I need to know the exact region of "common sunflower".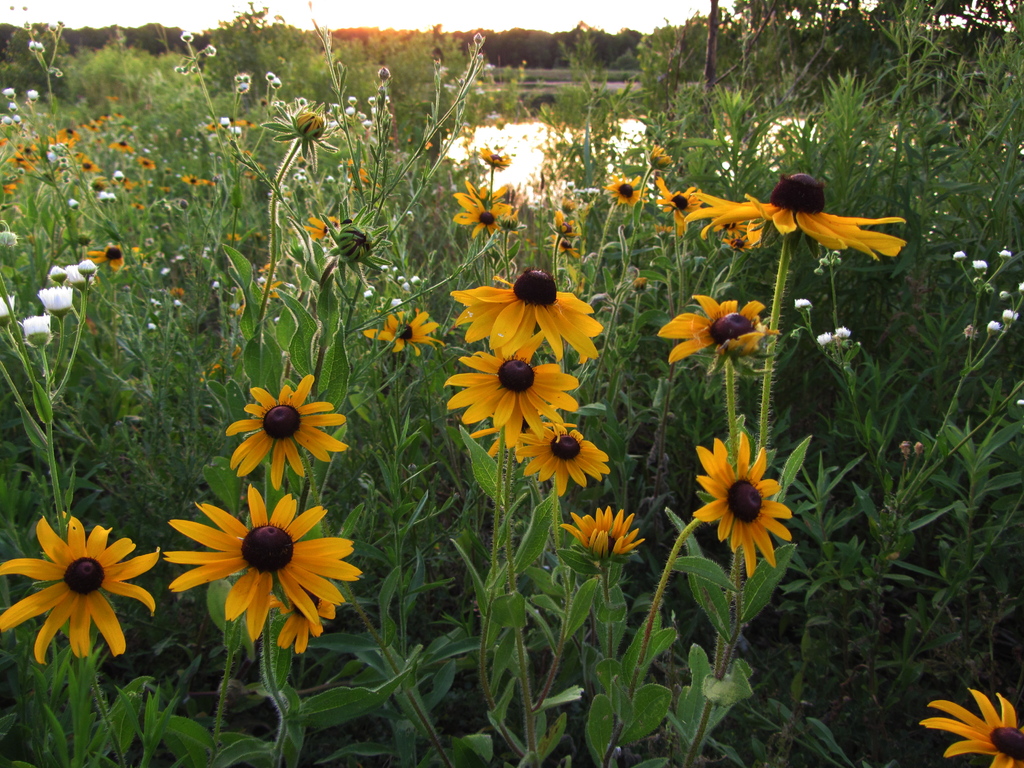
Region: 3:508:162:666.
